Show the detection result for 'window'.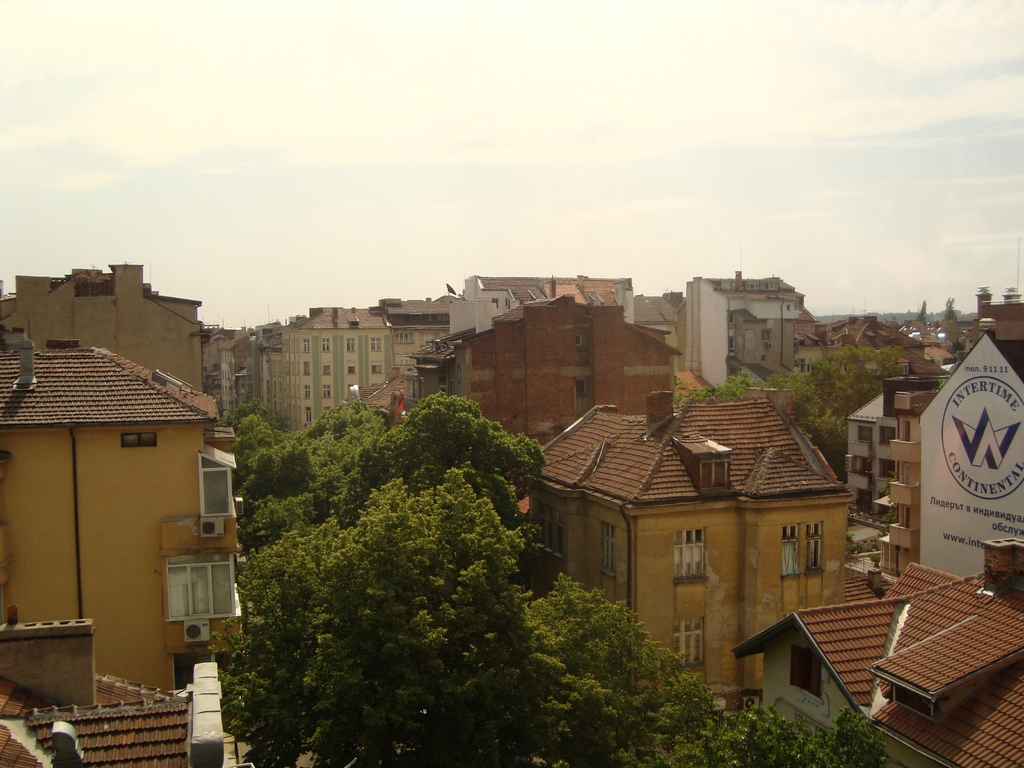
<bbox>324, 383, 332, 401</bbox>.
